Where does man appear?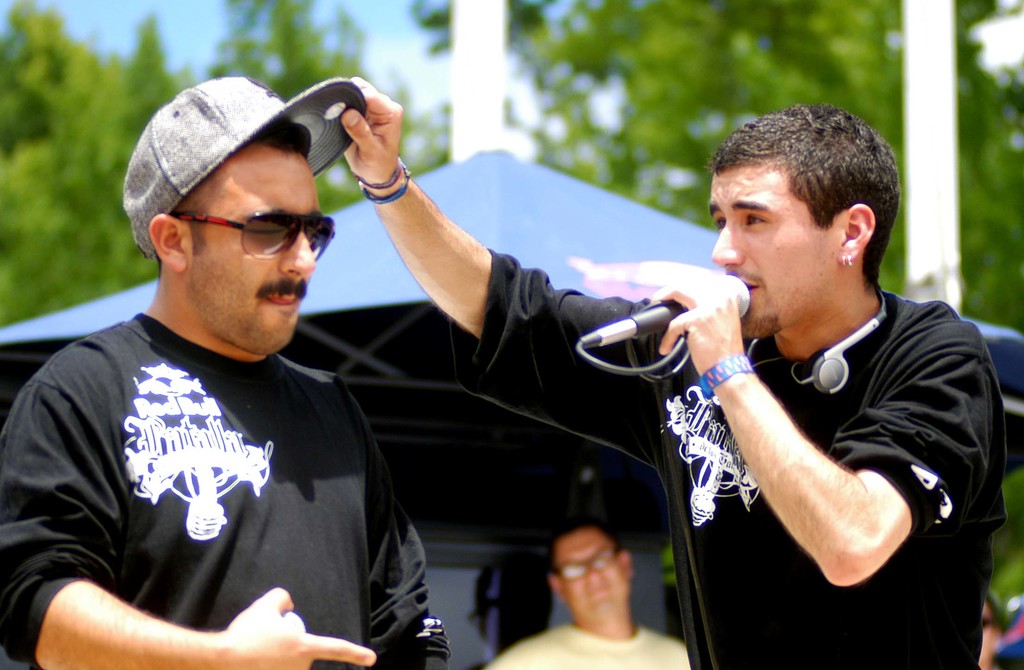
Appears at (x1=21, y1=65, x2=435, y2=669).
